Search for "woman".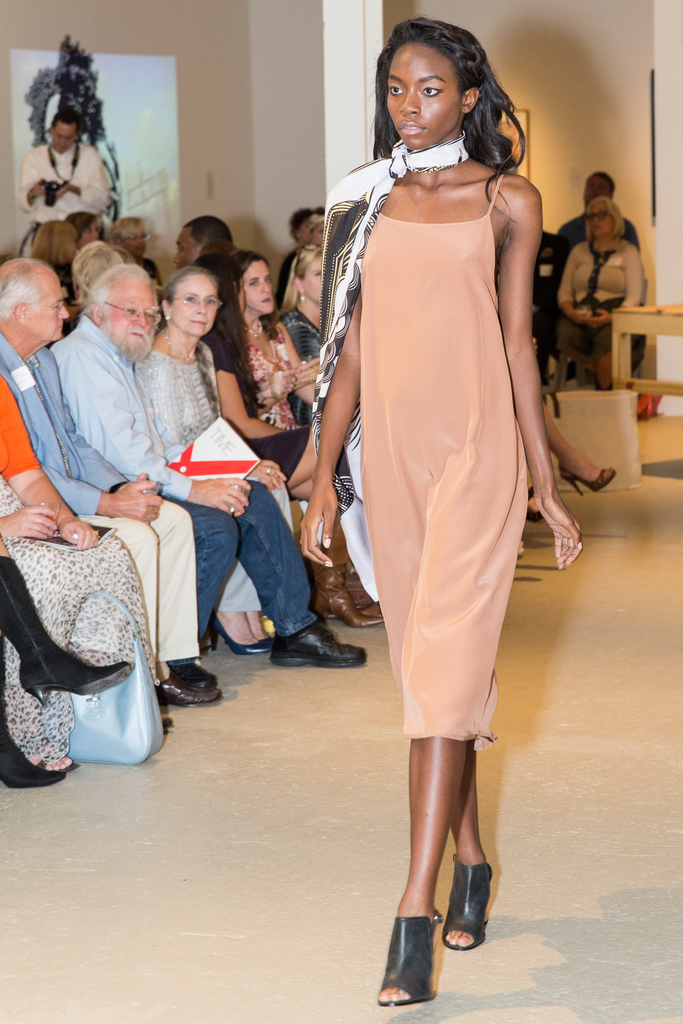
Found at 549,198,644,392.
